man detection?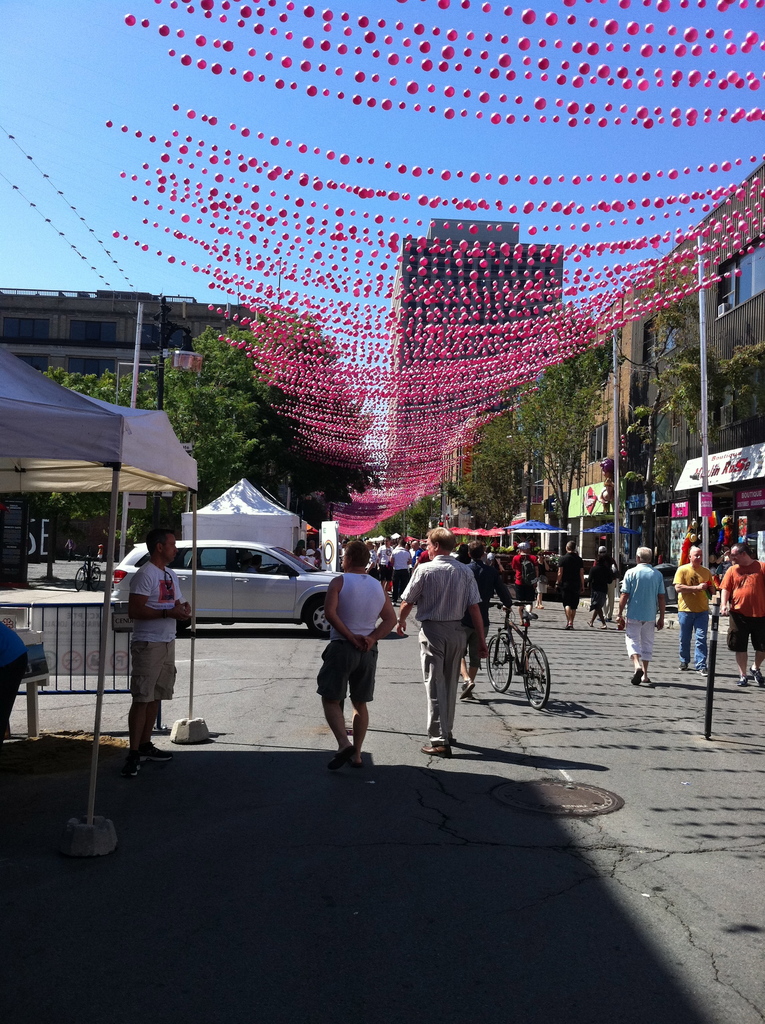
[392,522,490,756]
